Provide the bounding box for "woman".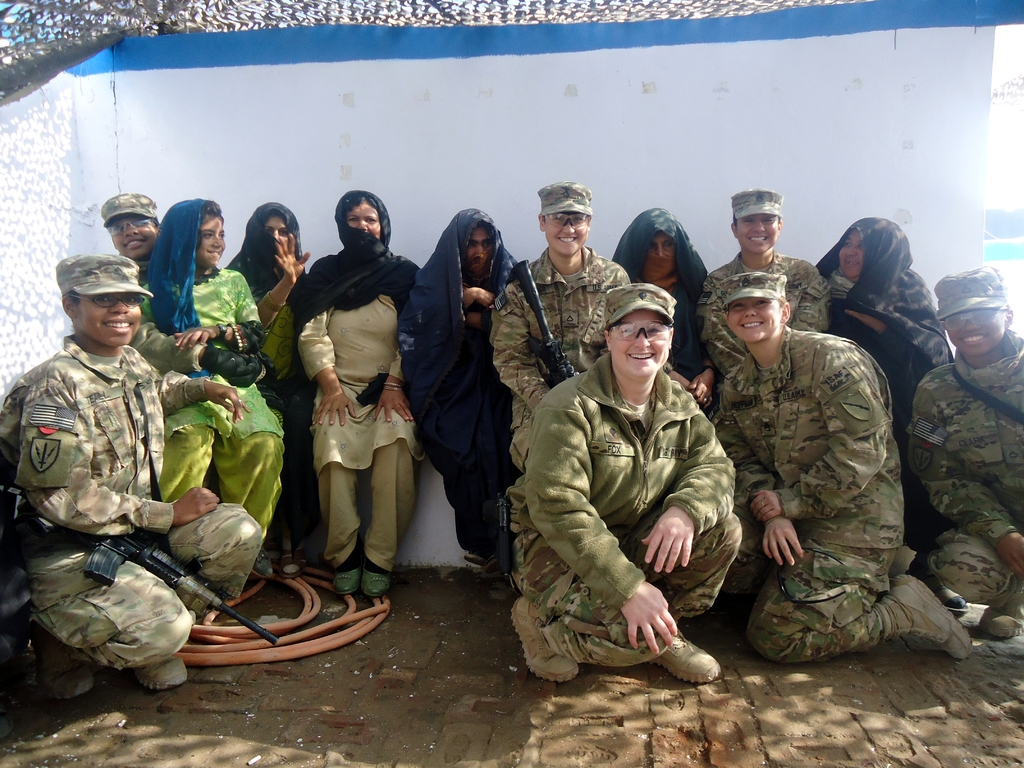
x1=100 y1=188 x2=172 y2=284.
